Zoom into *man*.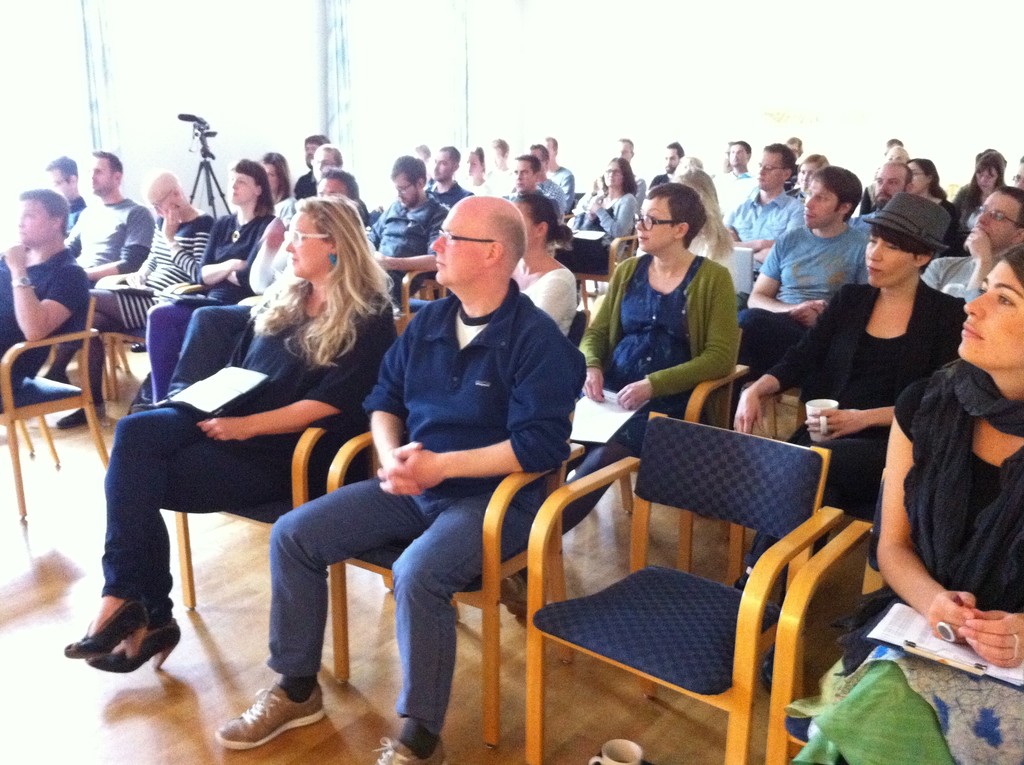
Zoom target: [499, 149, 546, 205].
